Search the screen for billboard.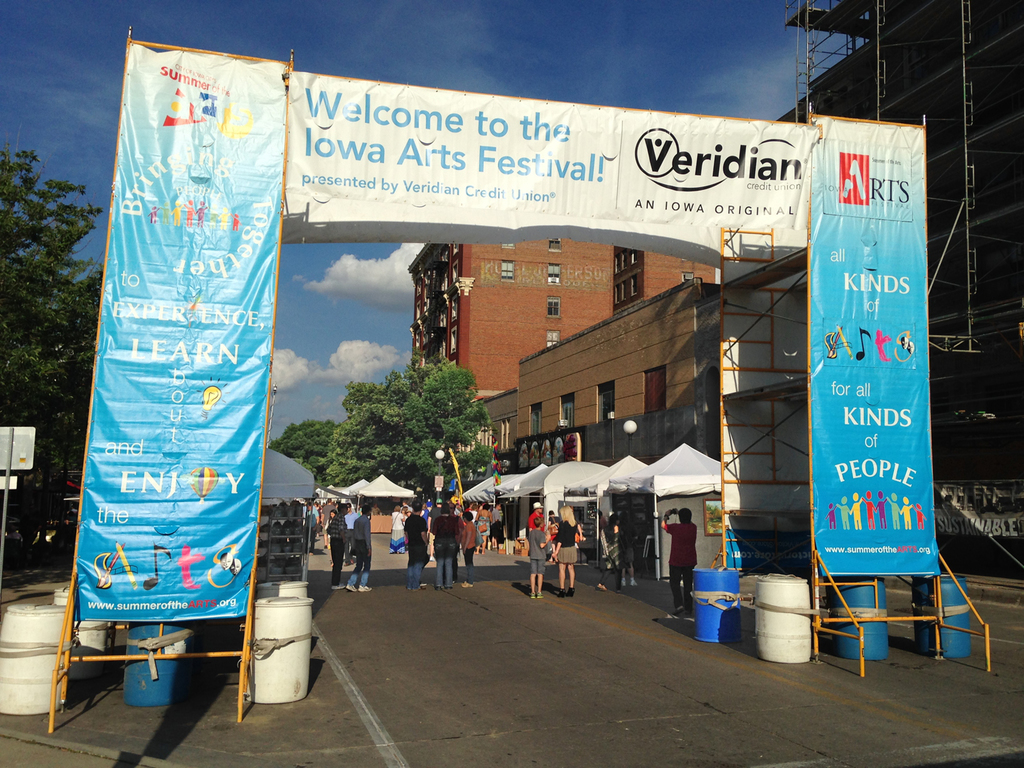
Found at <region>816, 108, 940, 574</region>.
